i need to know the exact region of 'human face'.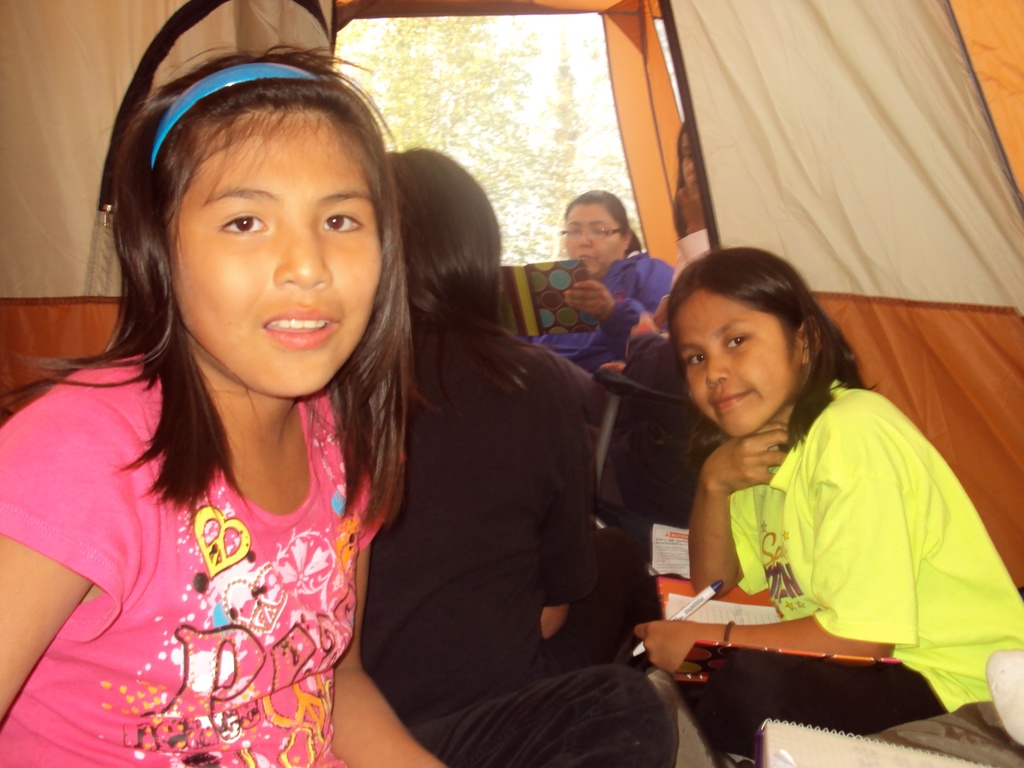
Region: box=[166, 115, 378, 399].
